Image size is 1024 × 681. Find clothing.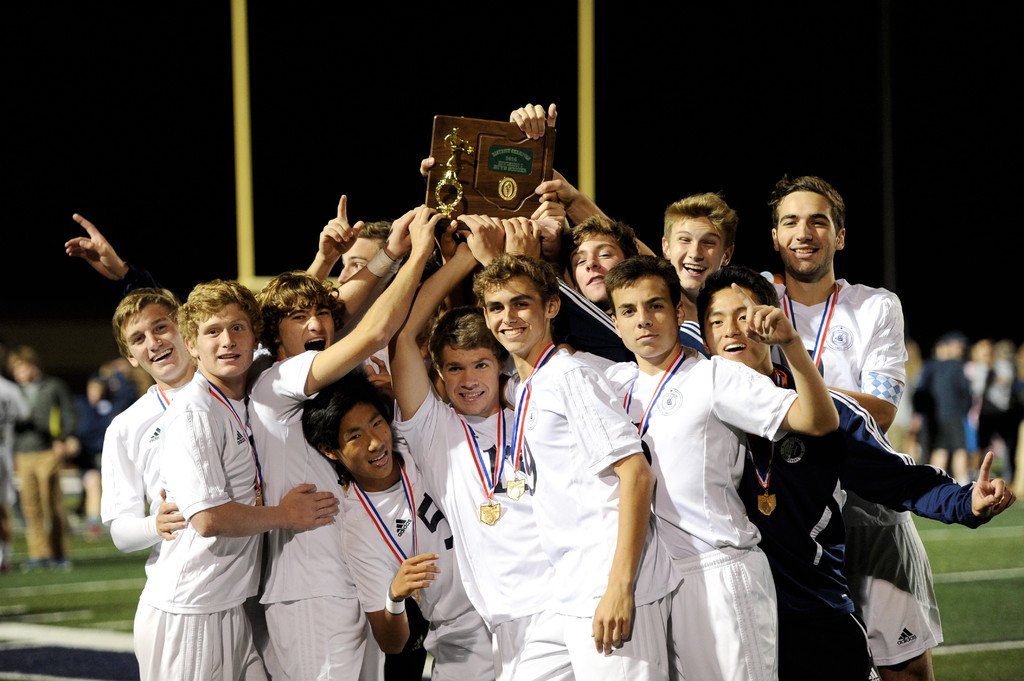
detection(105, 340, 279, 662).
